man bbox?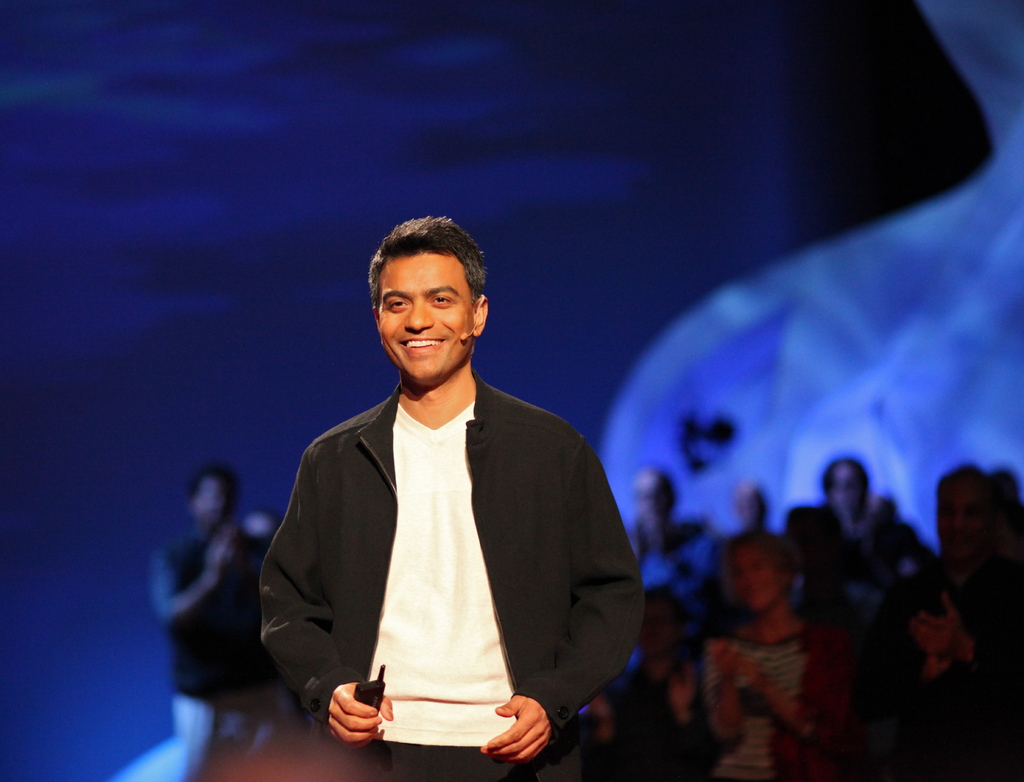
box=[250, 222, 639, 781]
